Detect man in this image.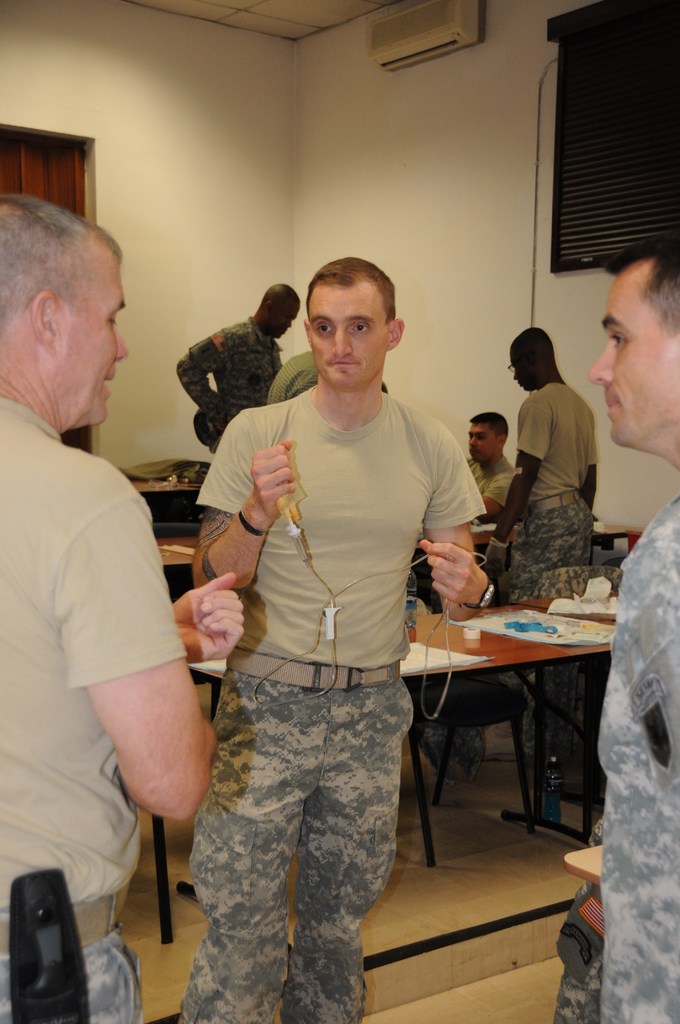
Detection: l=0, t=193, r=245, b=1023.
